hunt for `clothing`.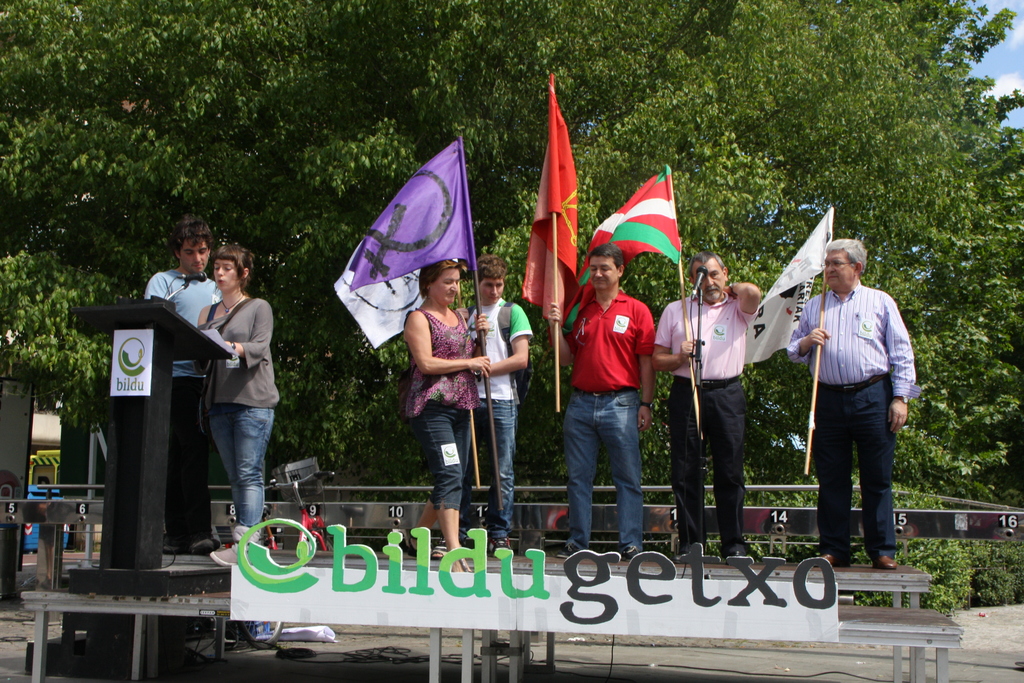
Hunted down at [x1=193, y1=292, x2=285, y2=539].
